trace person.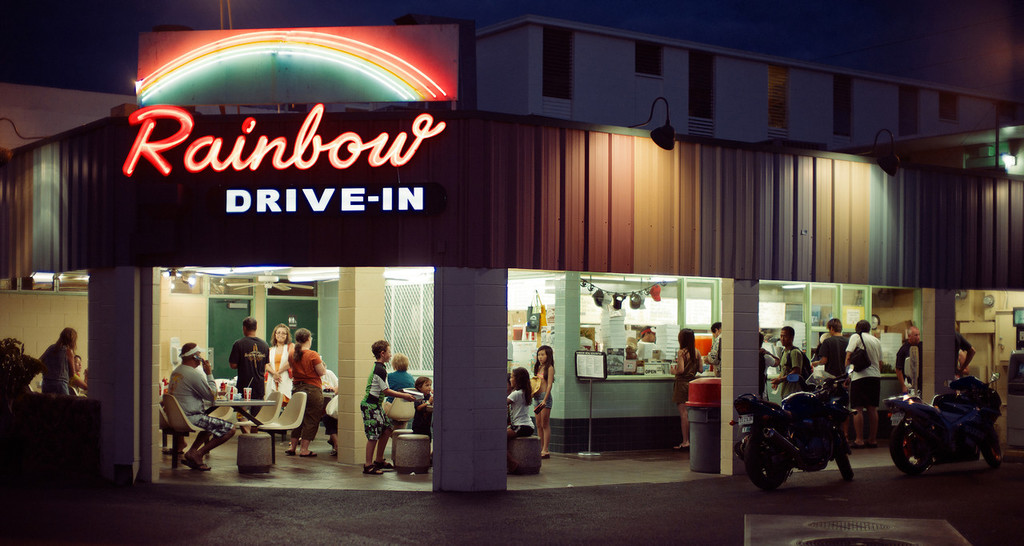
Traced to l=666, t=327, r=706, b=442.
